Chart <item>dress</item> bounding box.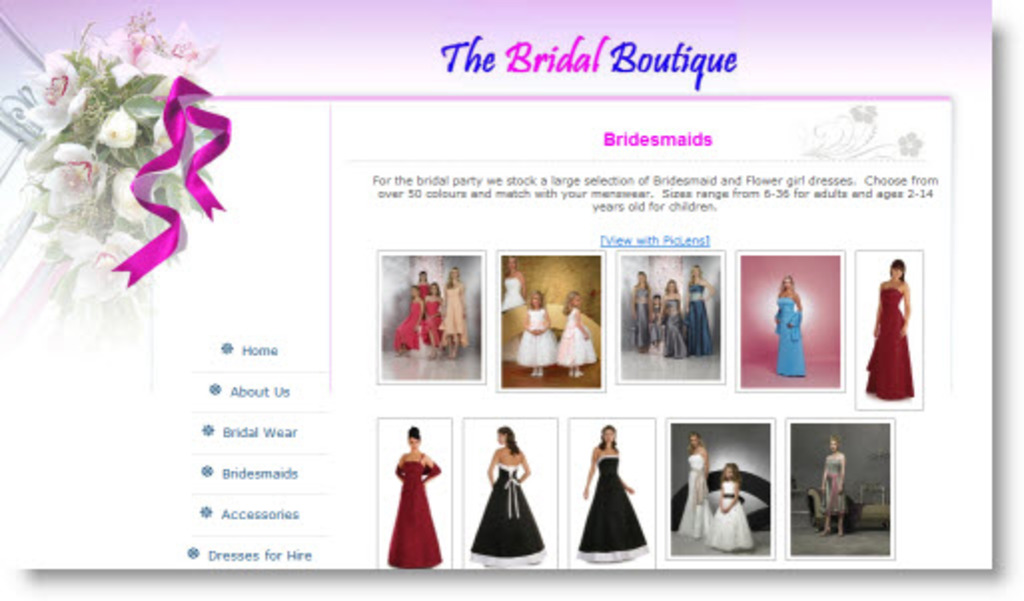
Charted: <box>631,288,649,353</box>.
